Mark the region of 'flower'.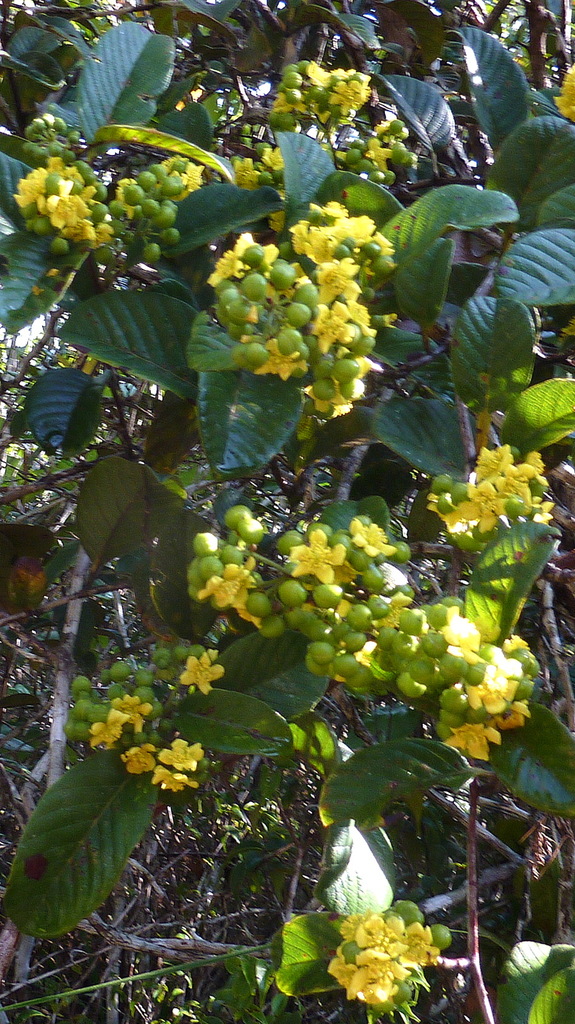
Region: (x1=111, y1=692, x2=155, y2=732).
